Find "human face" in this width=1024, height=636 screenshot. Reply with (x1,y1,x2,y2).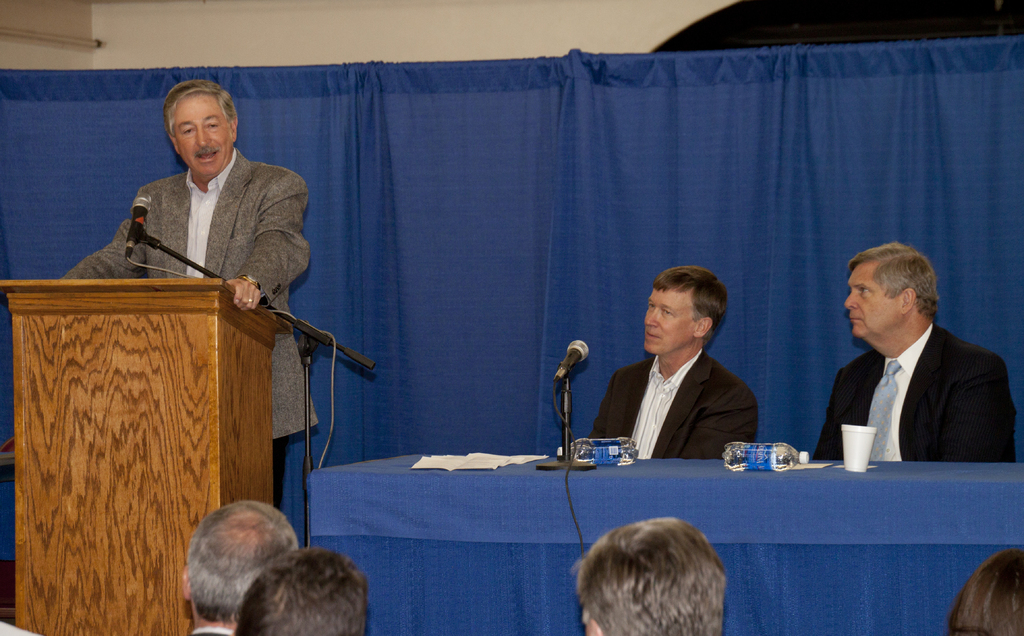
(644,290,692,355).
